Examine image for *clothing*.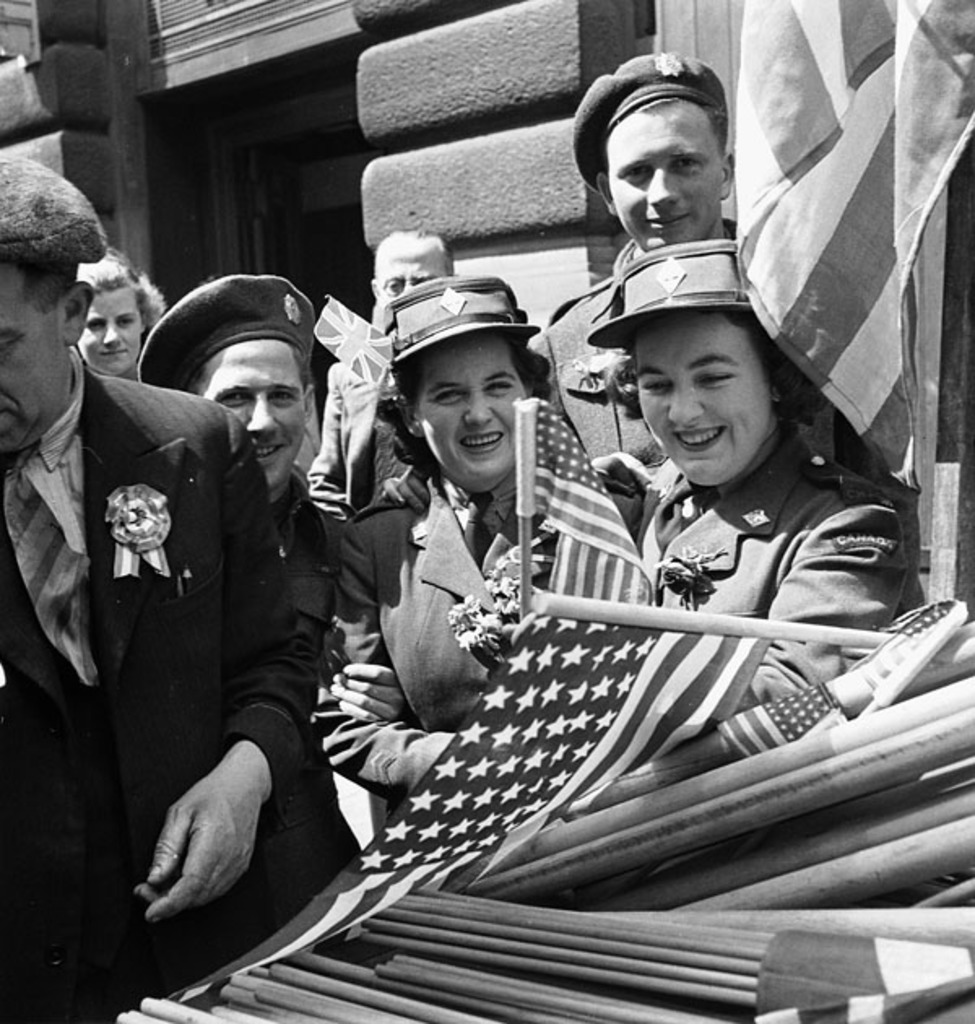
Examination result: 260,468,340,662.
